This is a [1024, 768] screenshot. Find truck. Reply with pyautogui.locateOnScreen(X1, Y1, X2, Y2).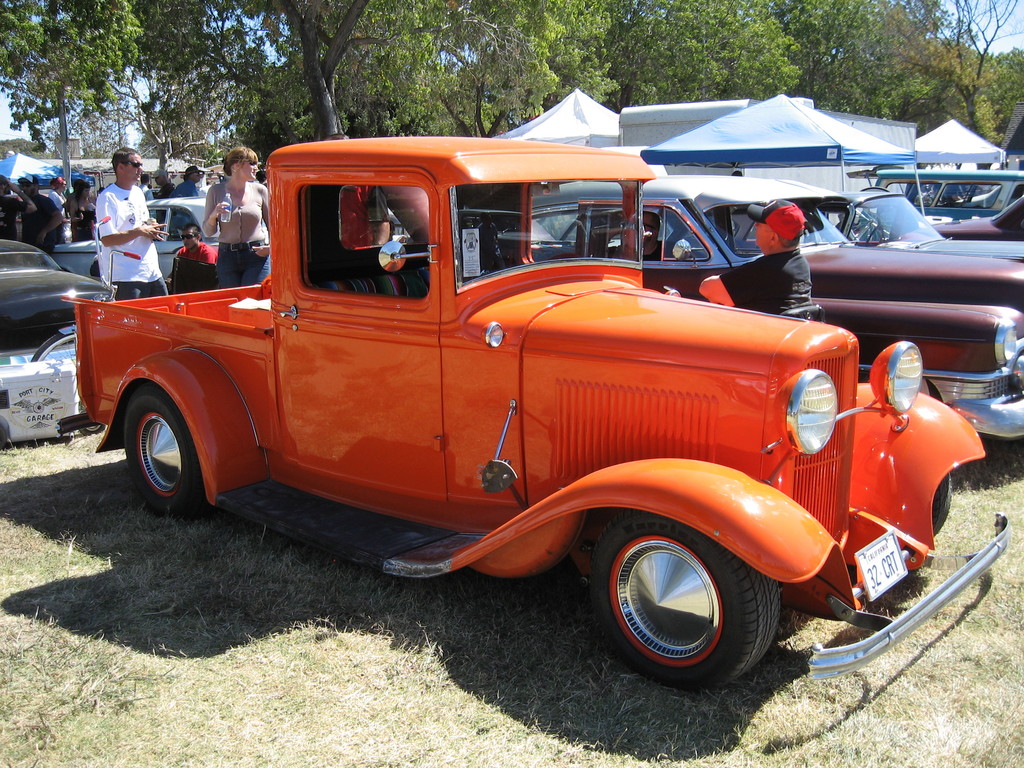
pyautogui.locateOnScreen(63, 127, 922, 699).
